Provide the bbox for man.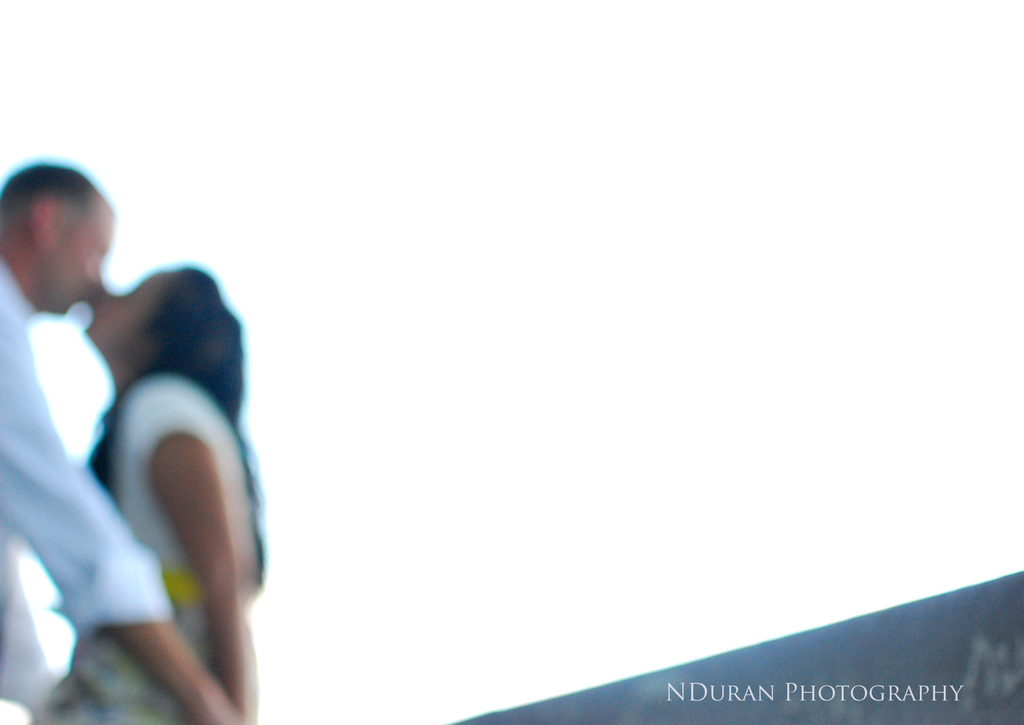
[0, 159, 244, 724].
